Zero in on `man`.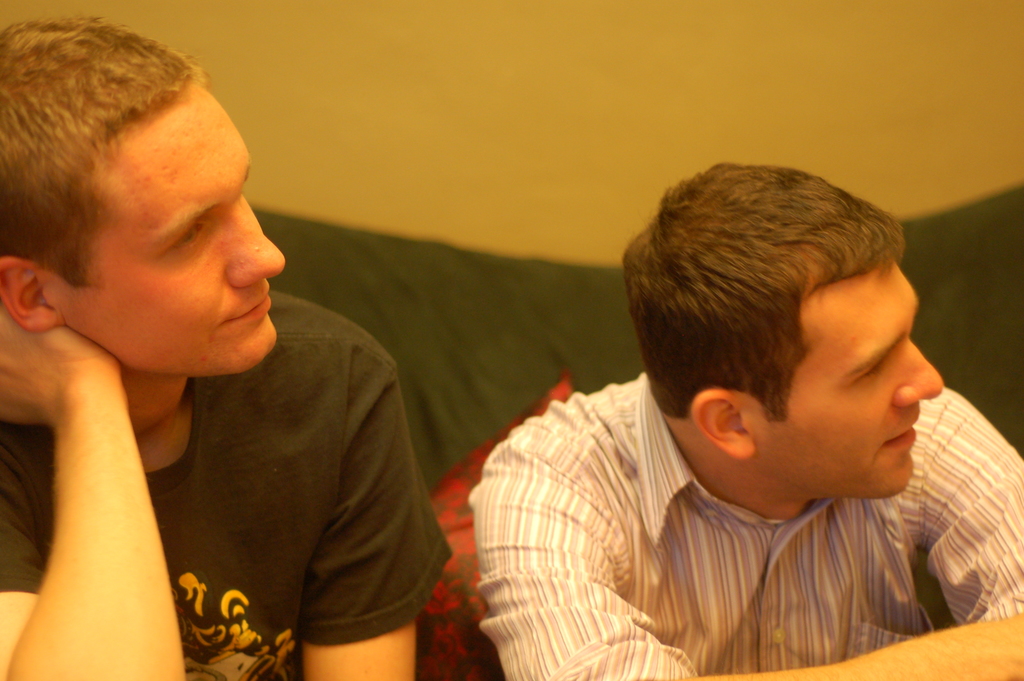
Zeroed in: l=474, t=158, r=1023, b=680.
